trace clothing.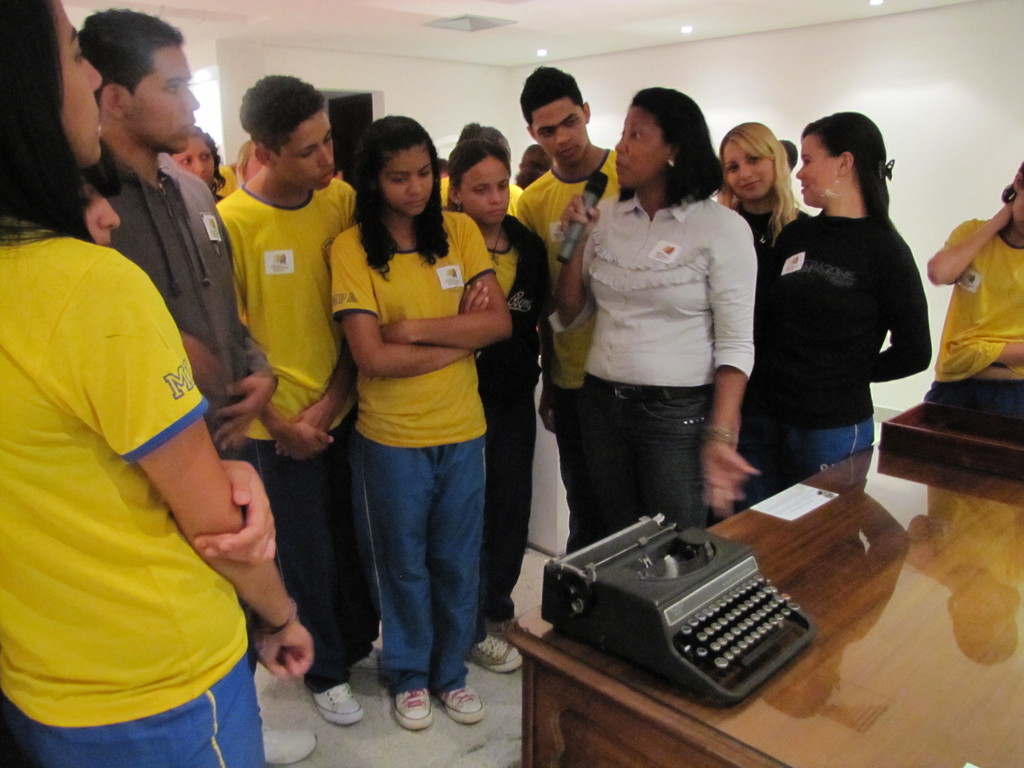
Traced to [x1=931, y1=208, x2=1023, y2=406].
